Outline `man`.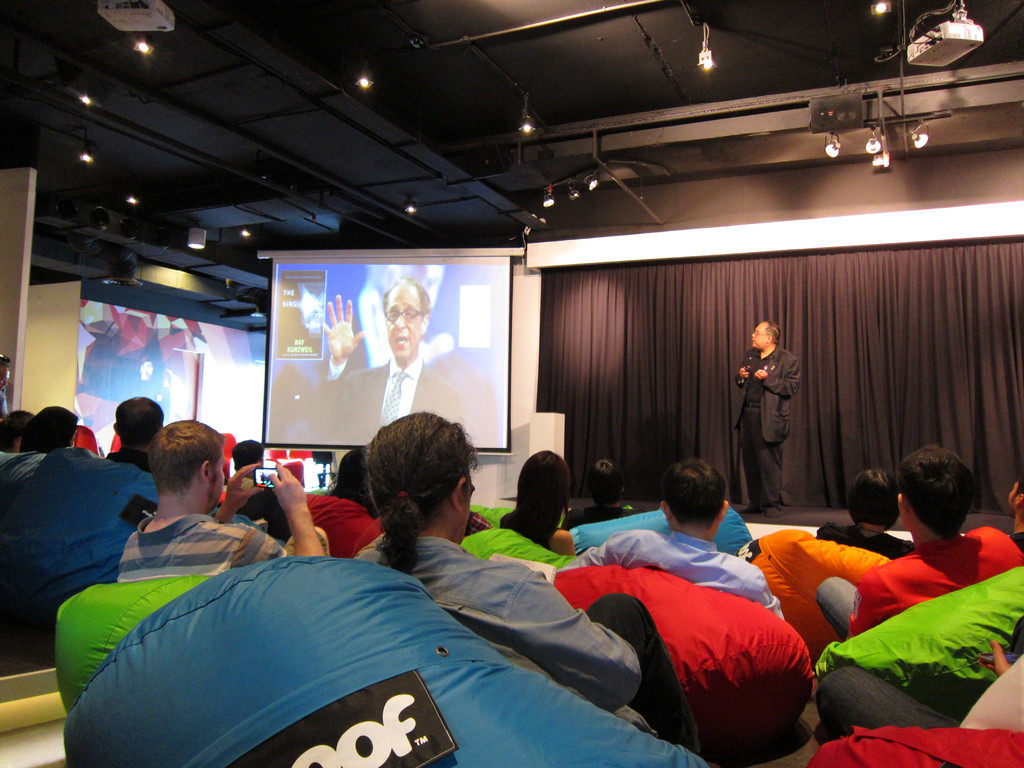
Outline: left=562, top=447, right=636, bottom=526.
